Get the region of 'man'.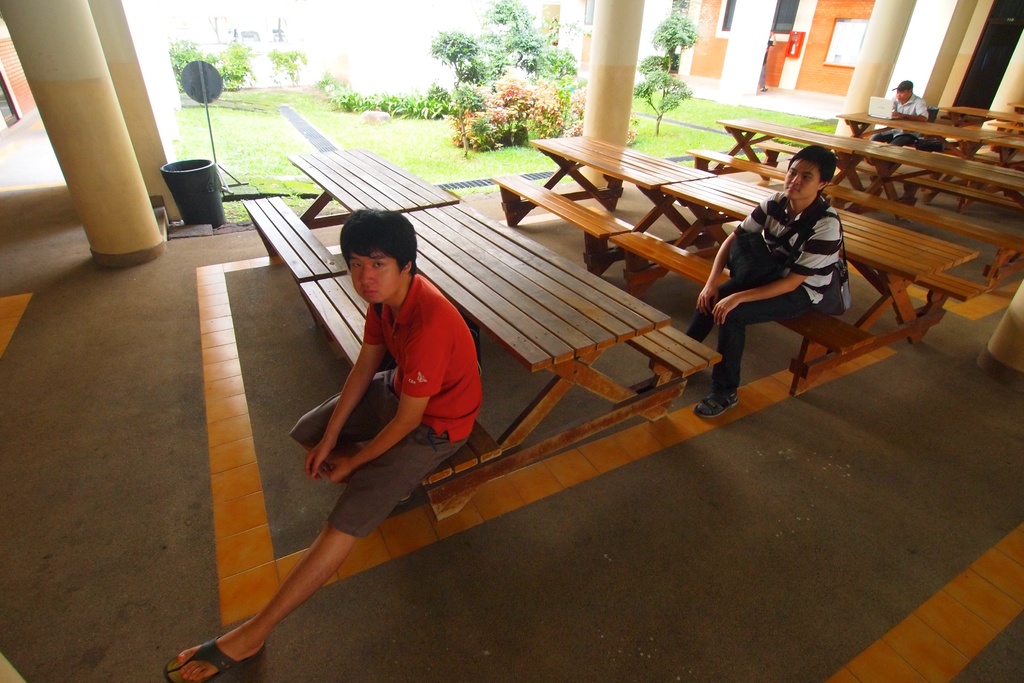
x1=161 y1=209 x2=496 y2=682.
